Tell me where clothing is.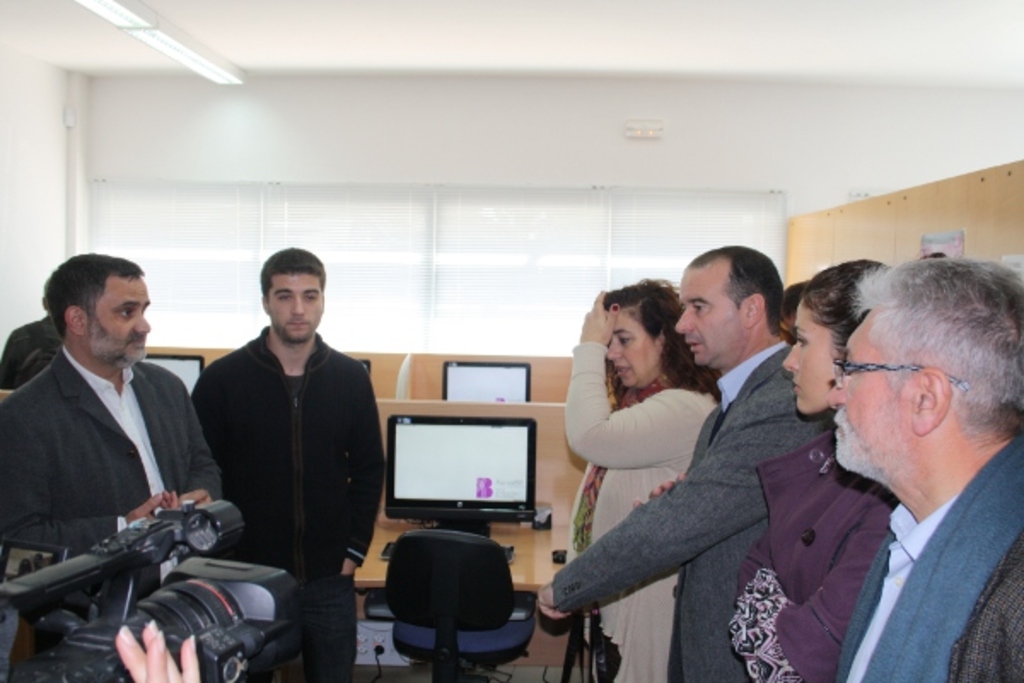
clothing is at region(12, 292, 215, 596).
